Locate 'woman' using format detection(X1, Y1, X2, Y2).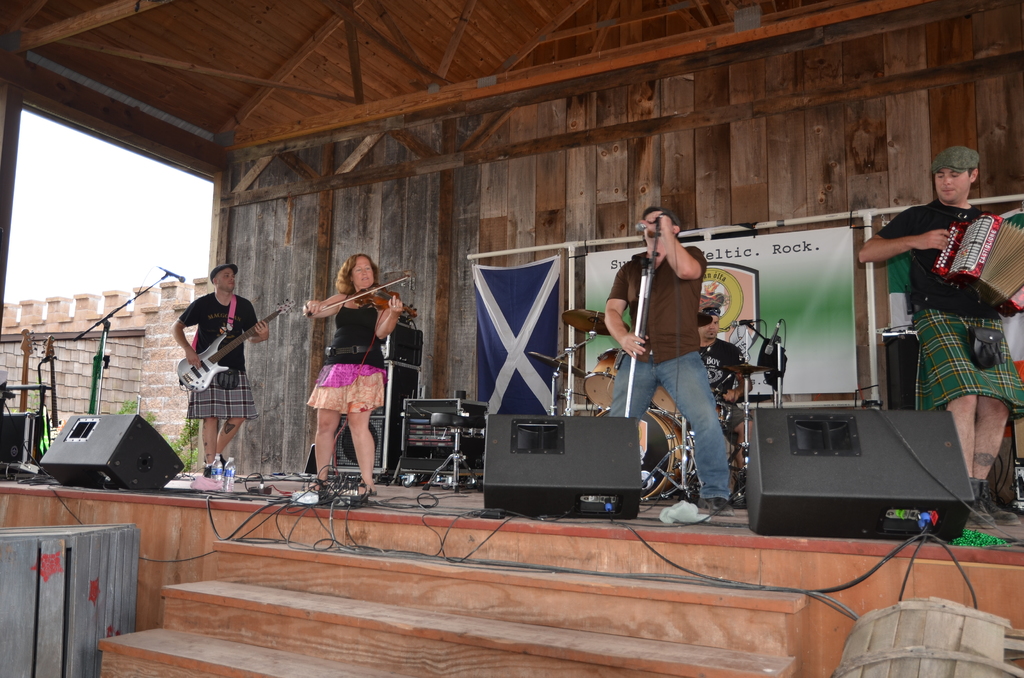
detection(296, 261, 387, 504).
